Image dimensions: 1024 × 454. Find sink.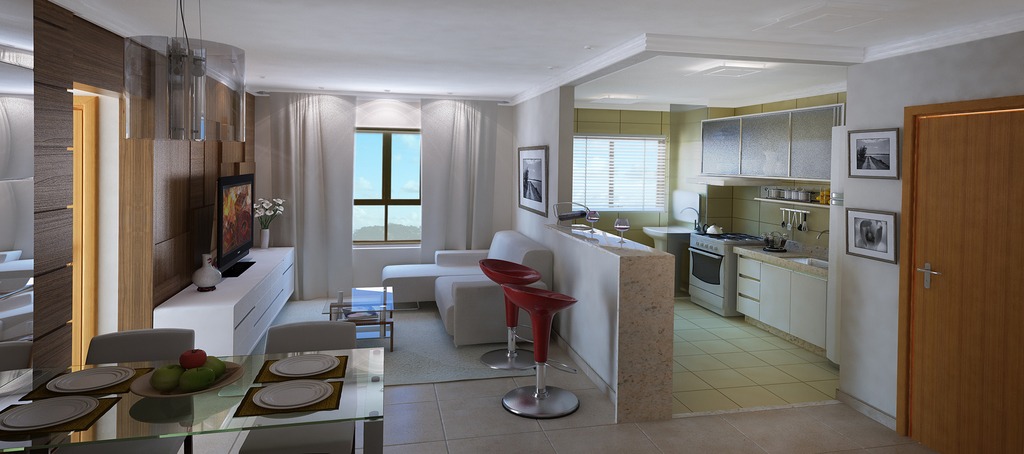
x1=781 y1=228 x2=829 y2=274.
